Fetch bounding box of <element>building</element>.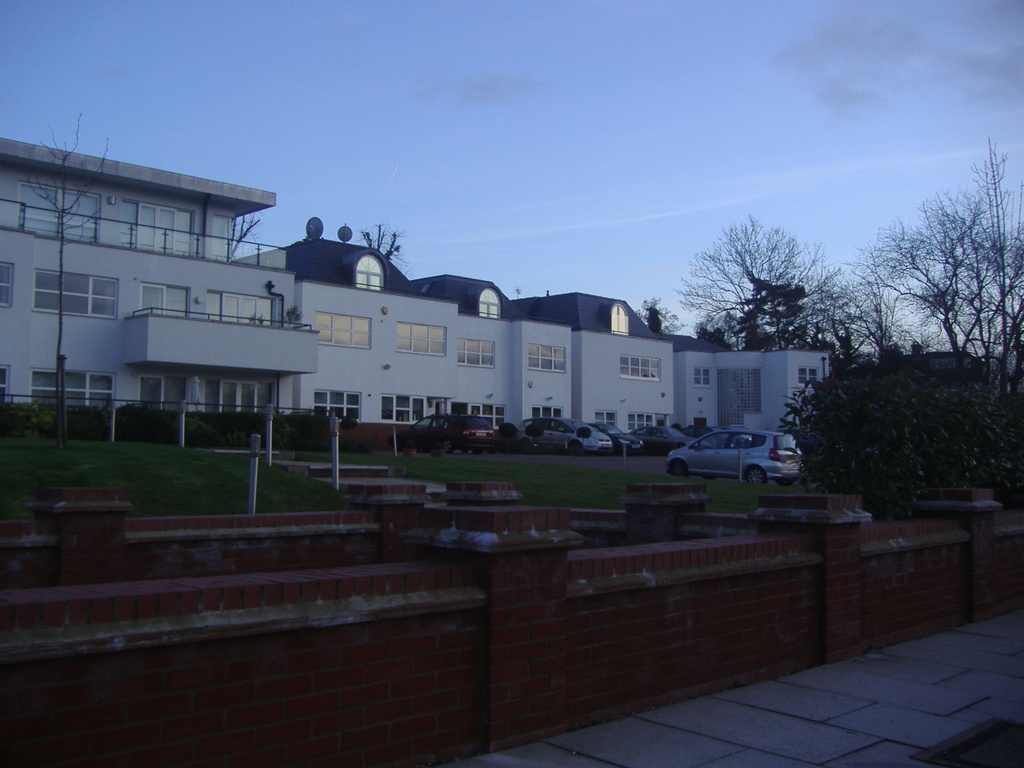
Bbox: region(235, 219, 835, 429).
